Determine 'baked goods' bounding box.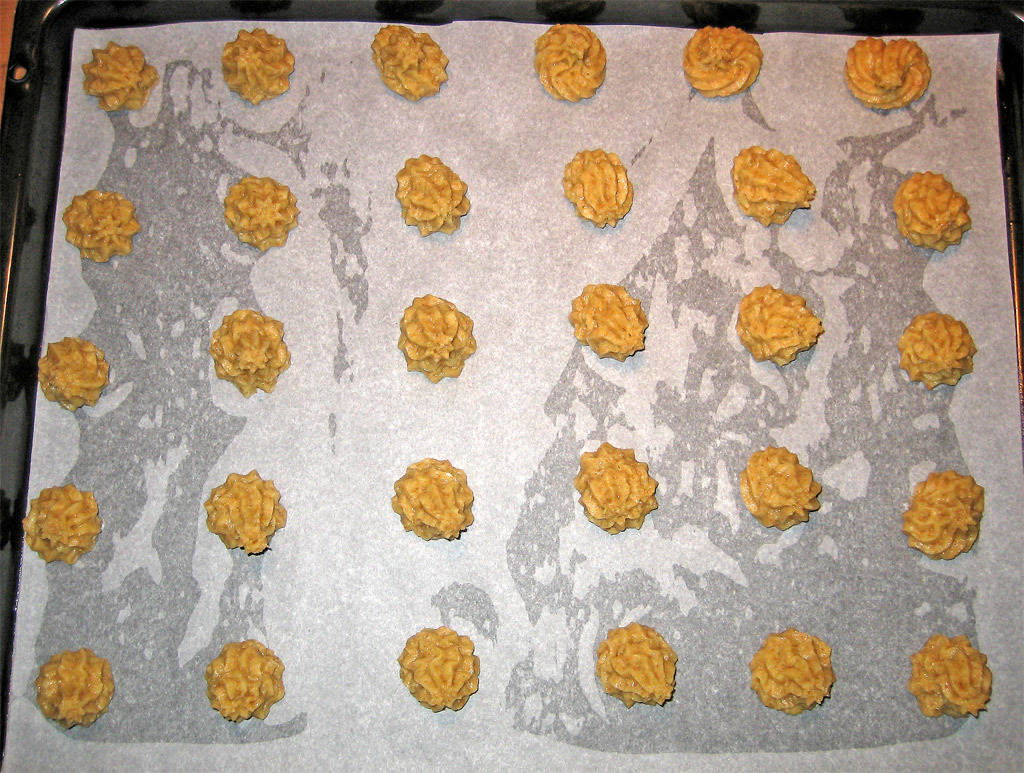
Determined: x1=396 y1=621 x2=477 y2=714.
